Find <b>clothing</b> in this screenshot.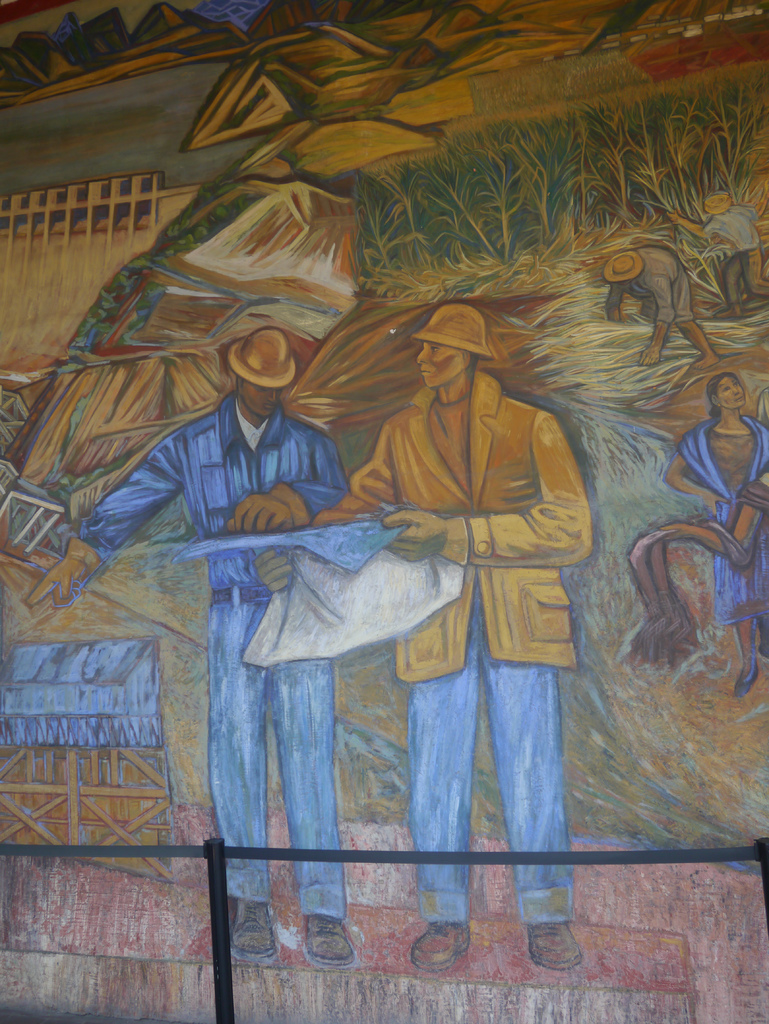
The bounding box for <b>clothing</b> is (left=677, top=409, right=768, bottom=629).
